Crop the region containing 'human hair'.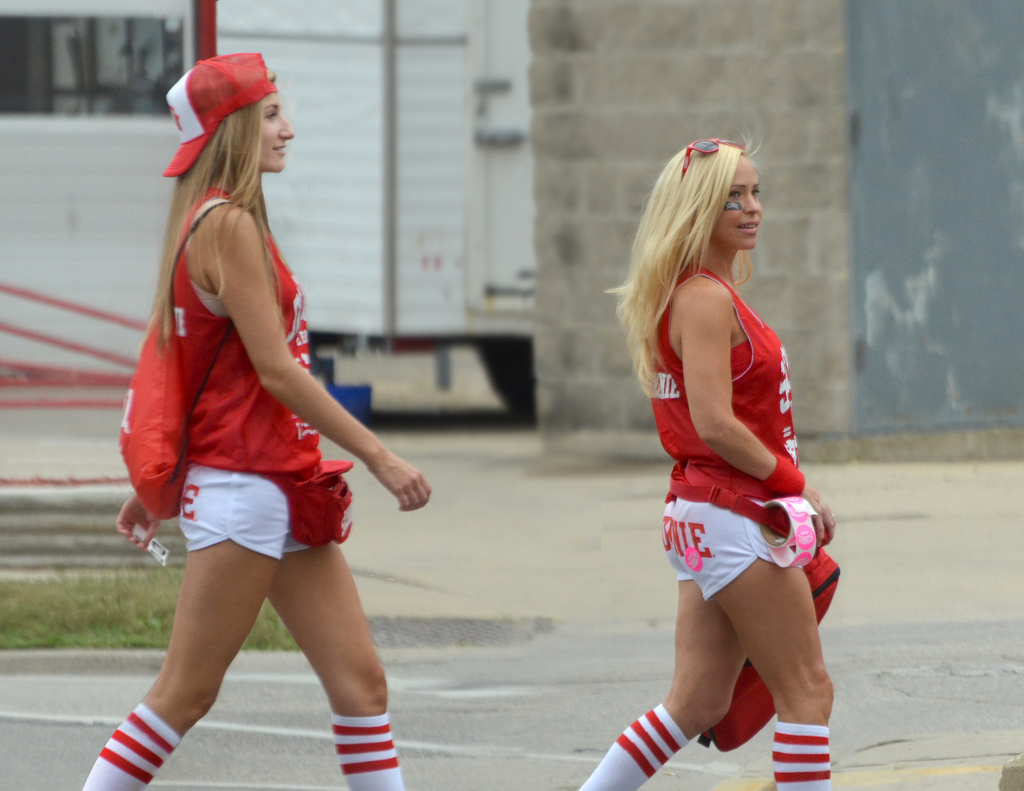
Crop region: 141/63/278/358.
